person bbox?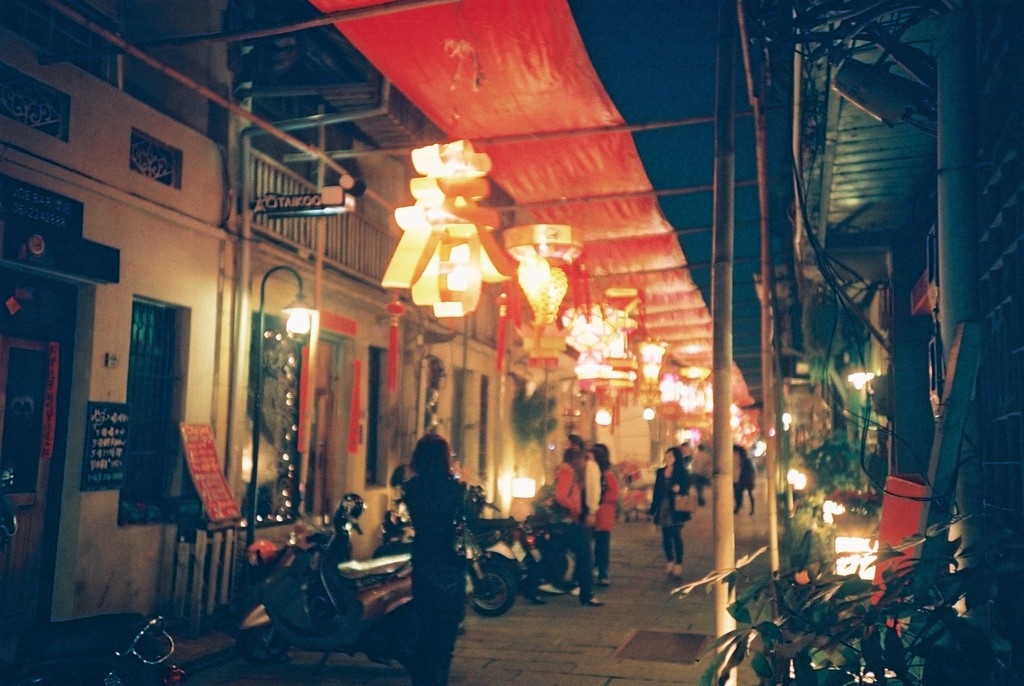
[397,433,468,685]
